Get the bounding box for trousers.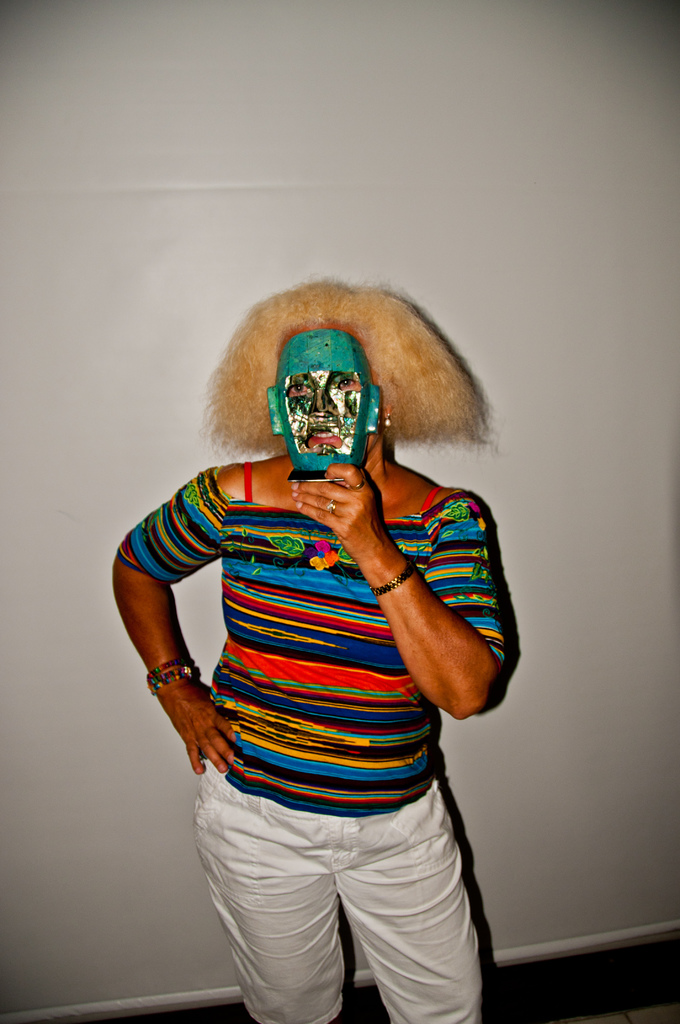
[182,778,500,1001].
